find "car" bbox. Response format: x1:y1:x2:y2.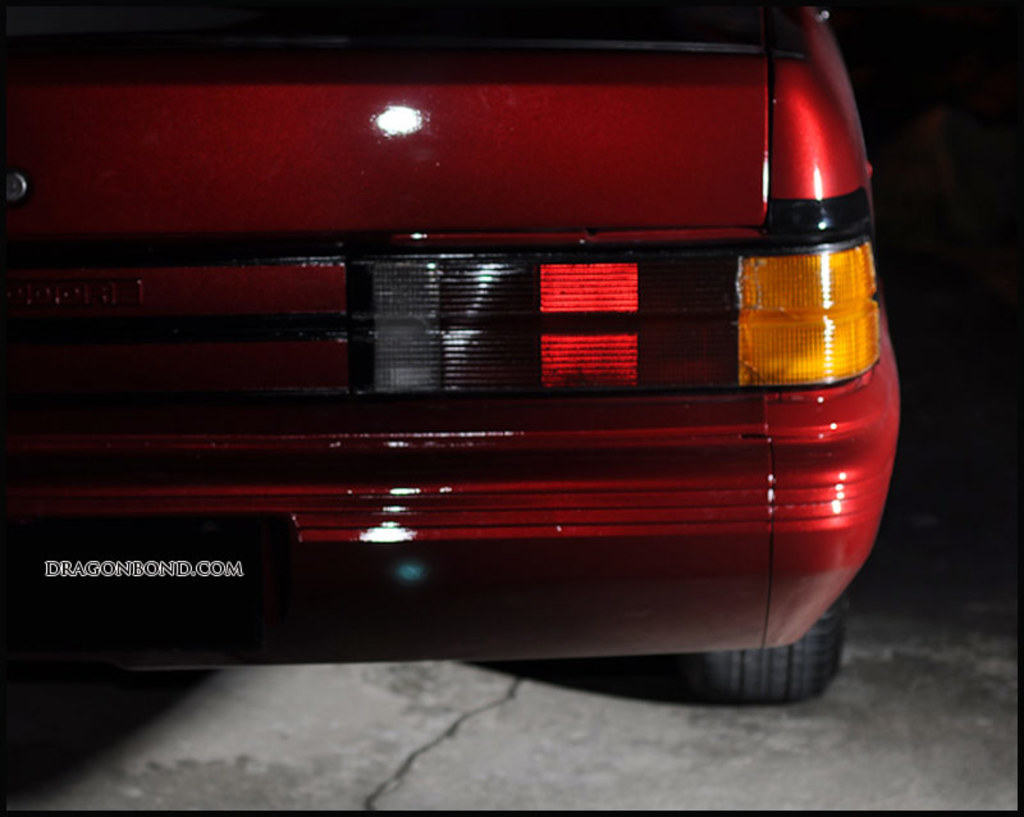
0:0:906:711.
